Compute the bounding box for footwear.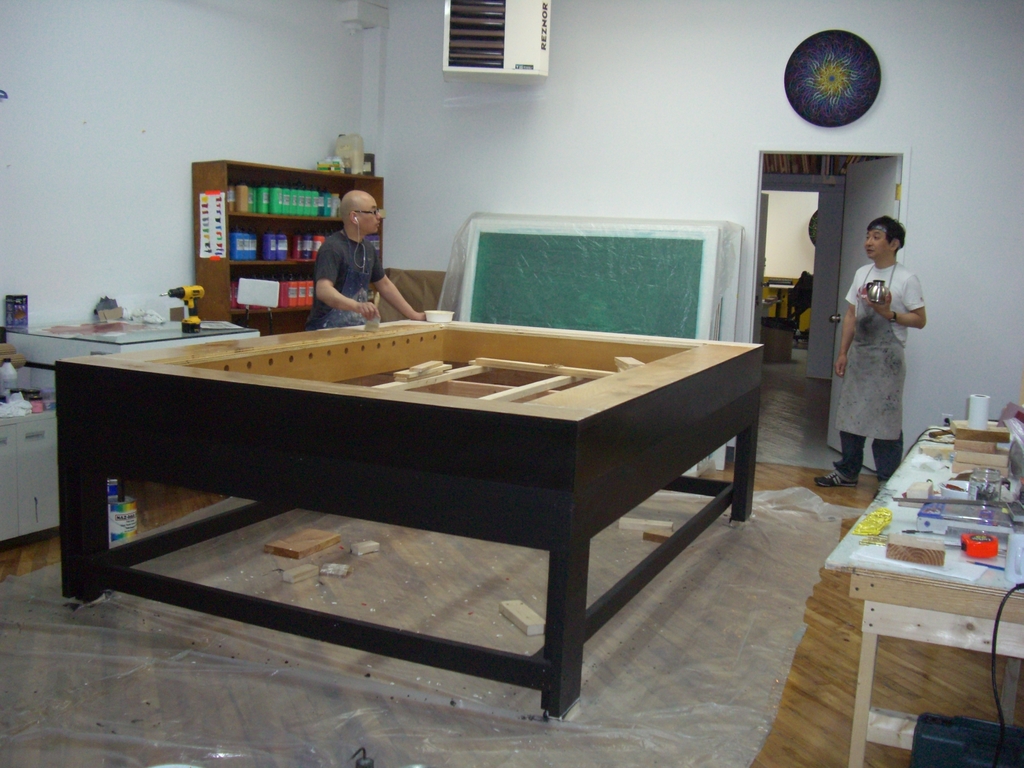
select_region(813, 470, 853, 487).
